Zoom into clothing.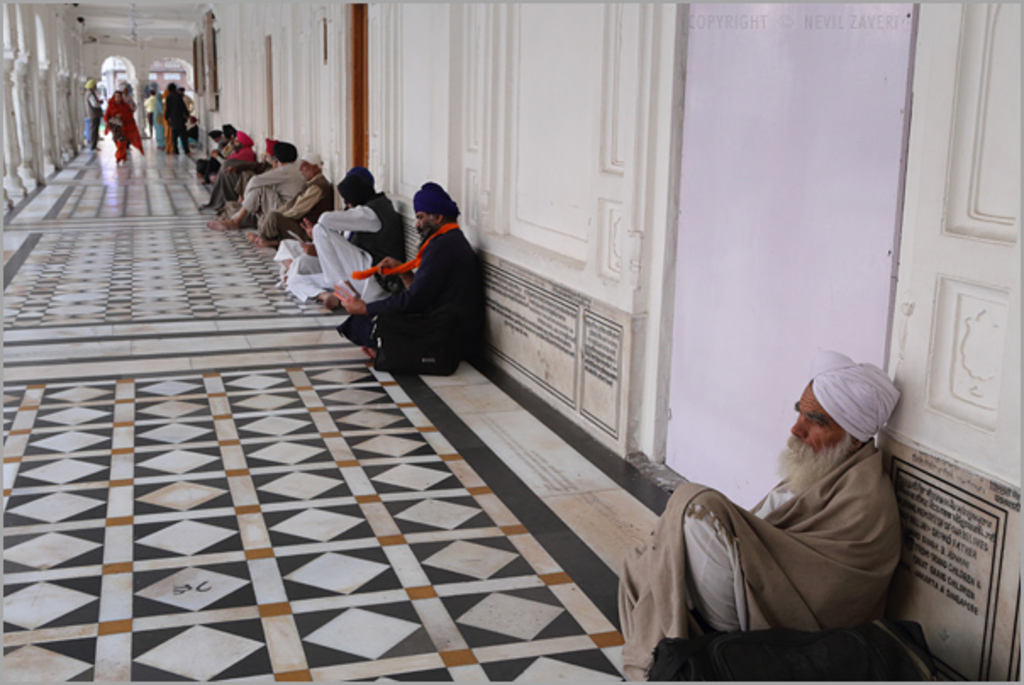
Zoom target: 342/193/478/383.
